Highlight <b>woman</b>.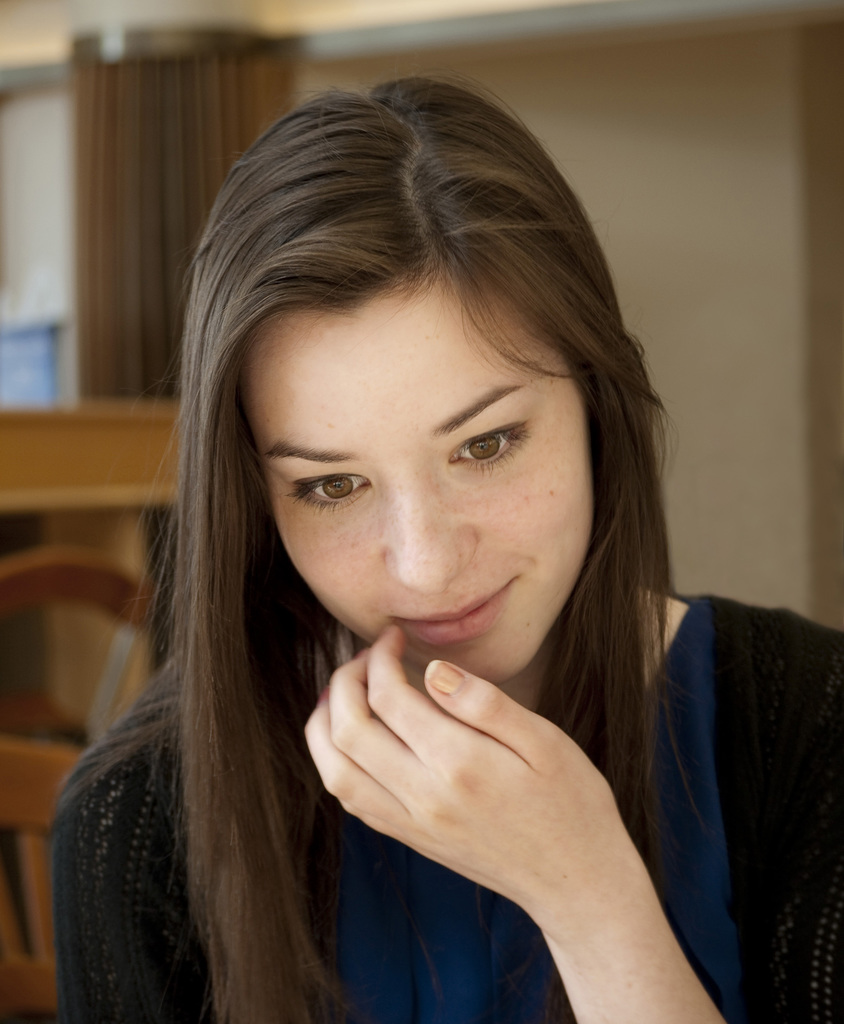
Highlighted region: detection(32, 74, 843, 1023).
